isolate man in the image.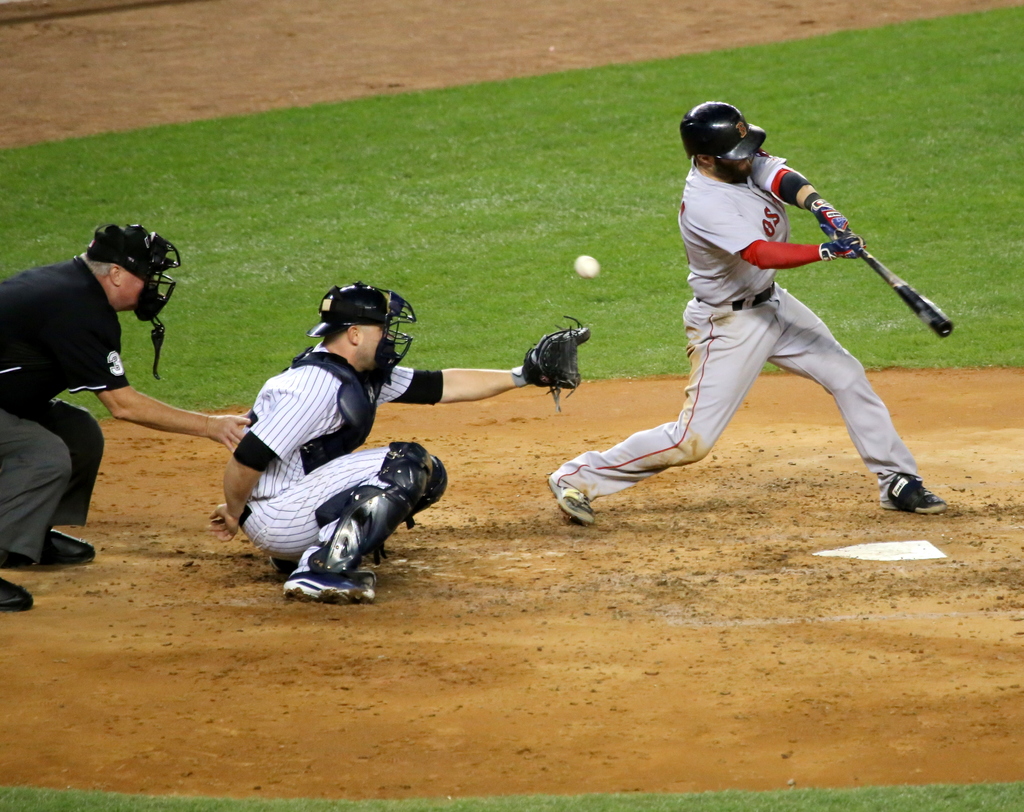
Isolated region: BBox(531, 96, 954, 530).
